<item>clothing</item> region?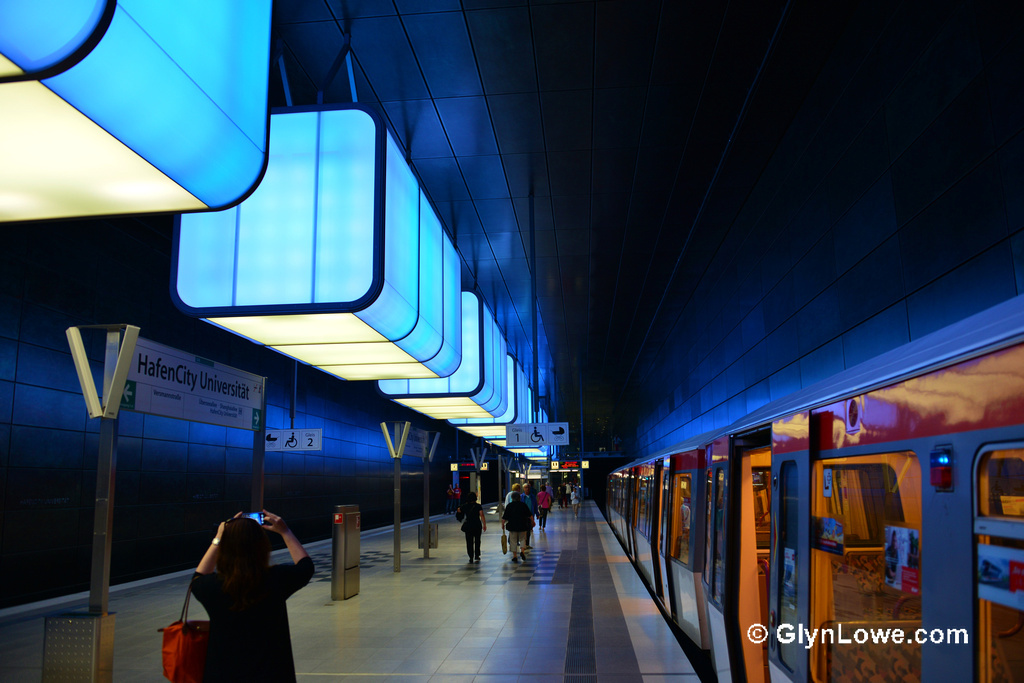
Rect(501, 489, 523, 507)
